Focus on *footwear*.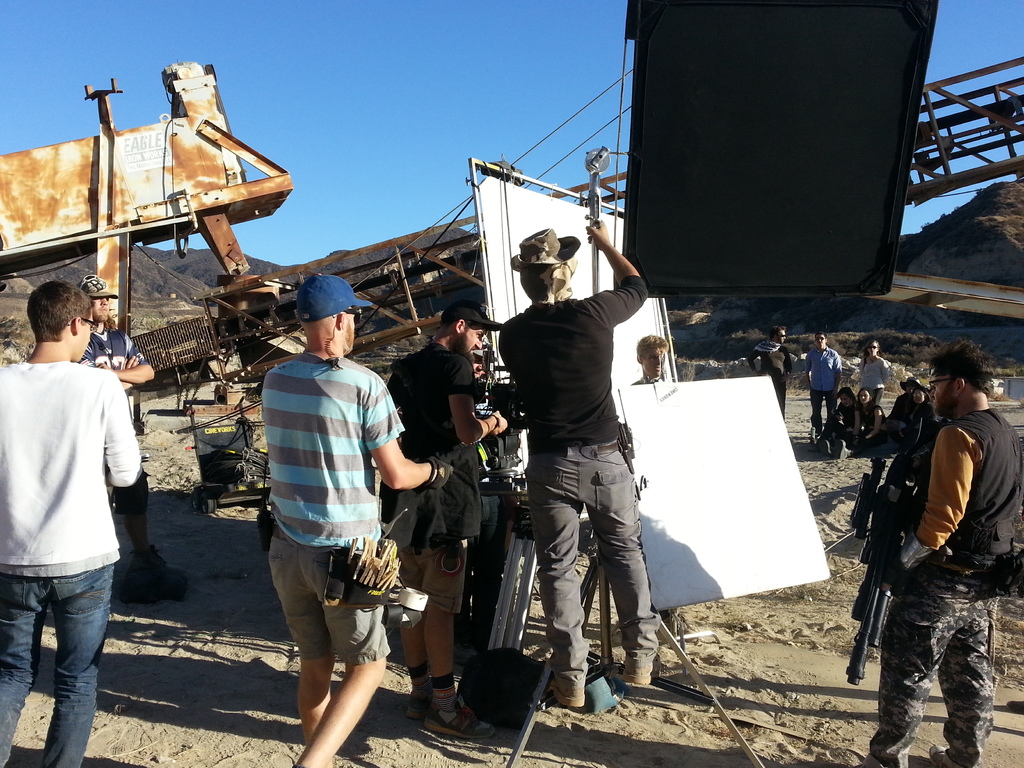
Focused at locate(554, 684, 586, 709).
